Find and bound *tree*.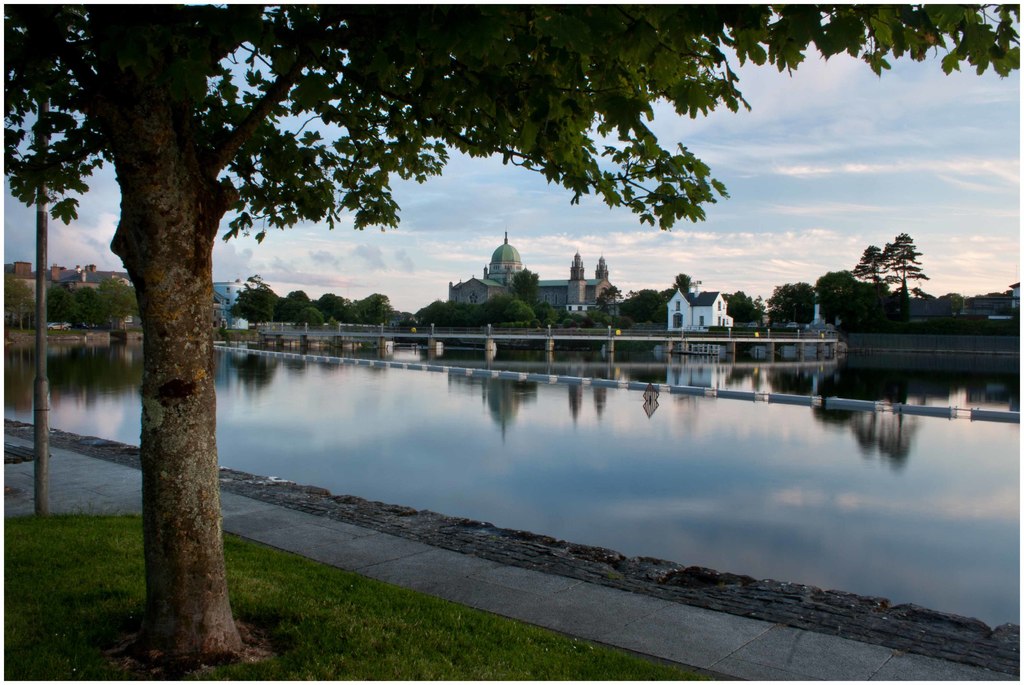
Bound: 850 239 884 284.
